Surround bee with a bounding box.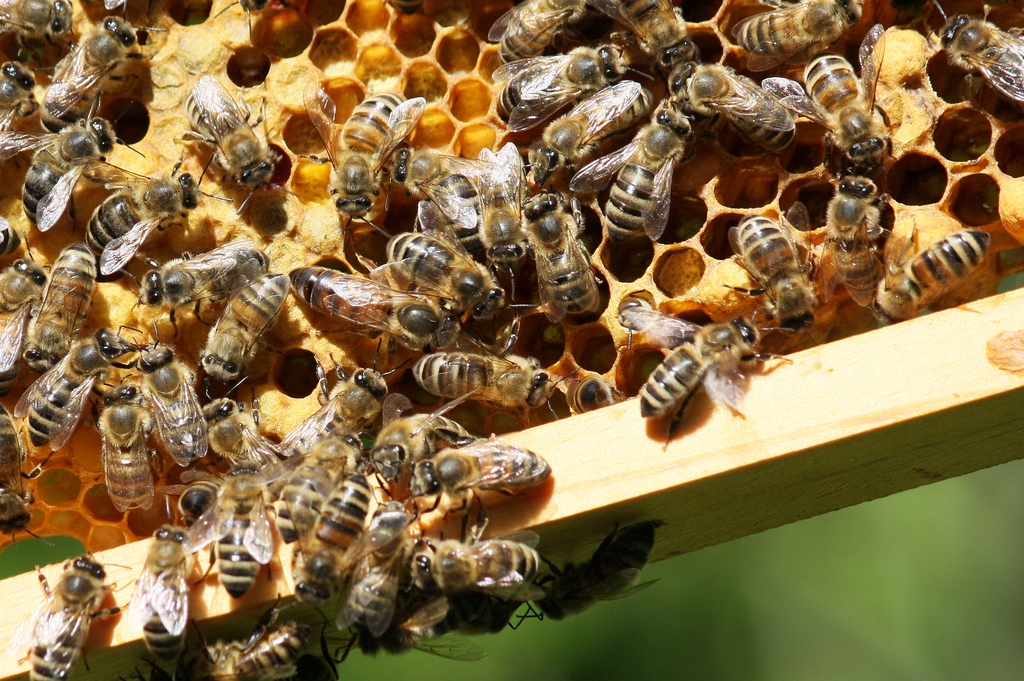
189, 68, 269, 202.
